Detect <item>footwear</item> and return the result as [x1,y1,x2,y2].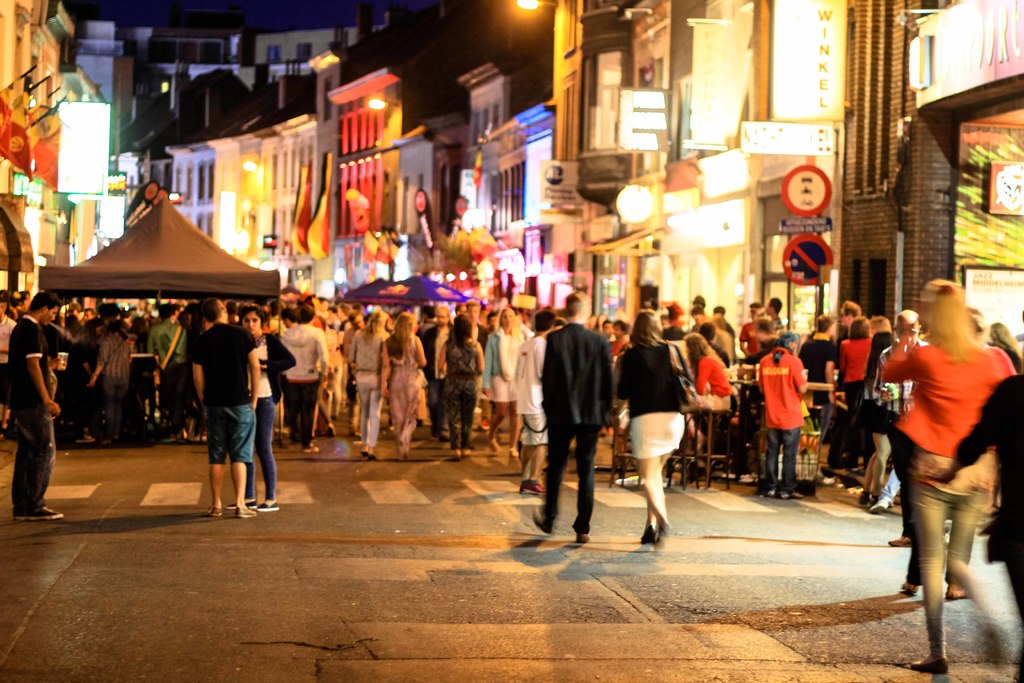
[364,449,379,456].
